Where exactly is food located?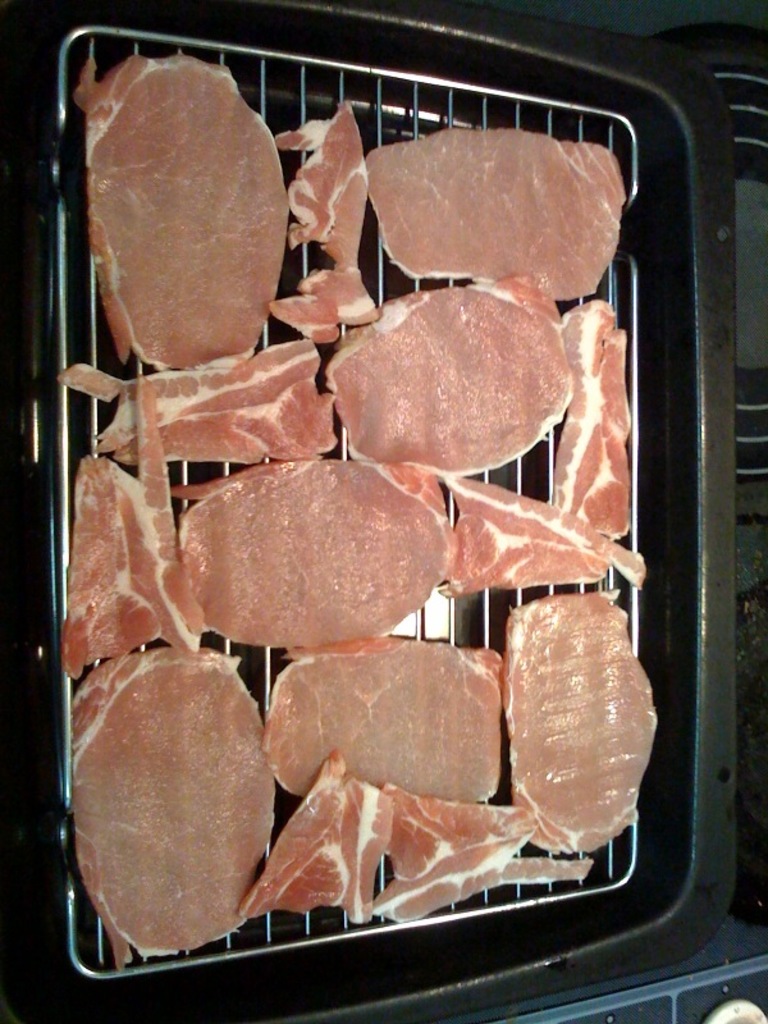
Its bounding box is pyautogui.locateOnScreen(498, 590, 660, 852).
